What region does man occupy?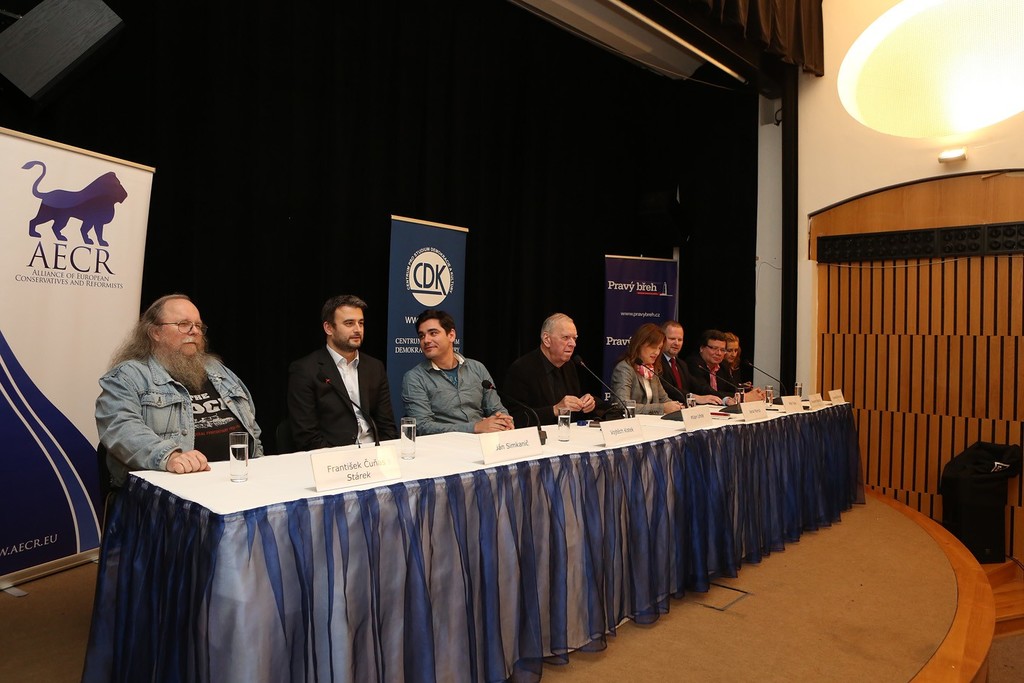
293/291/405/447.
